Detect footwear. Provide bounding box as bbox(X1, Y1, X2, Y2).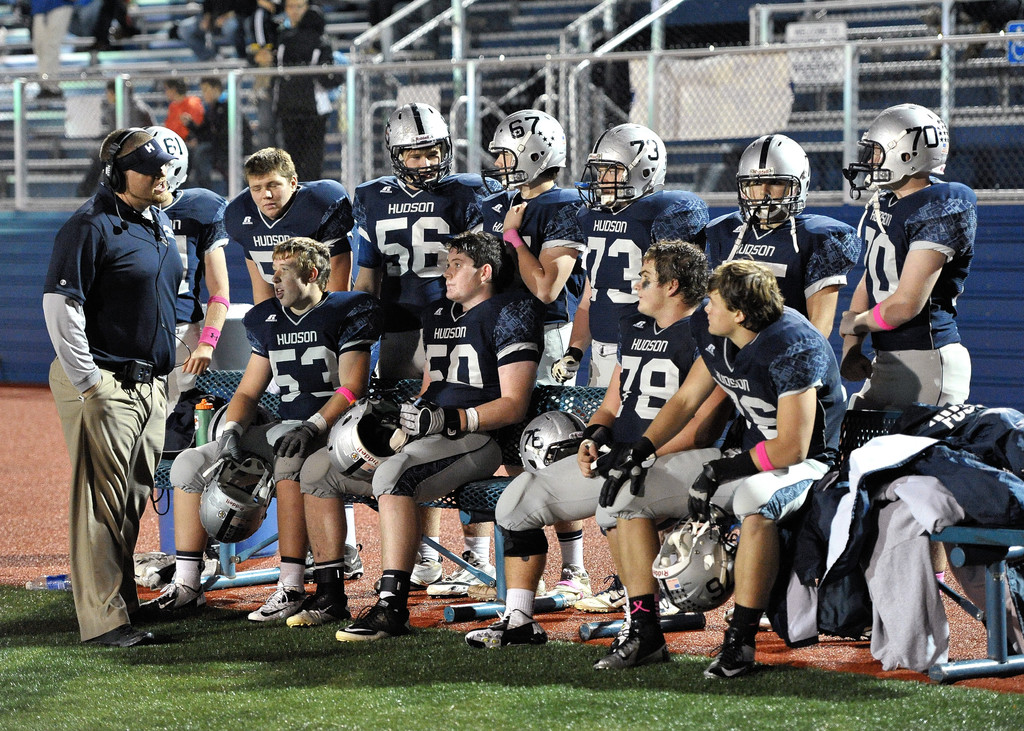
bbox(654, 598, 705, 622).
